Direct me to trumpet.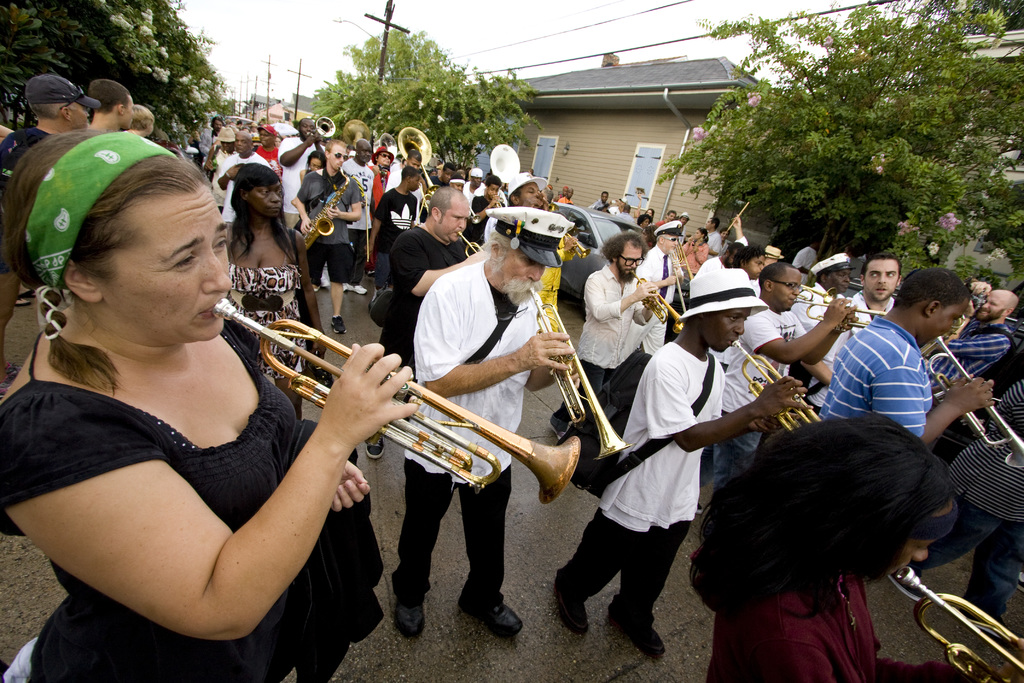
Direction: region(803, 284, 836, 304).
